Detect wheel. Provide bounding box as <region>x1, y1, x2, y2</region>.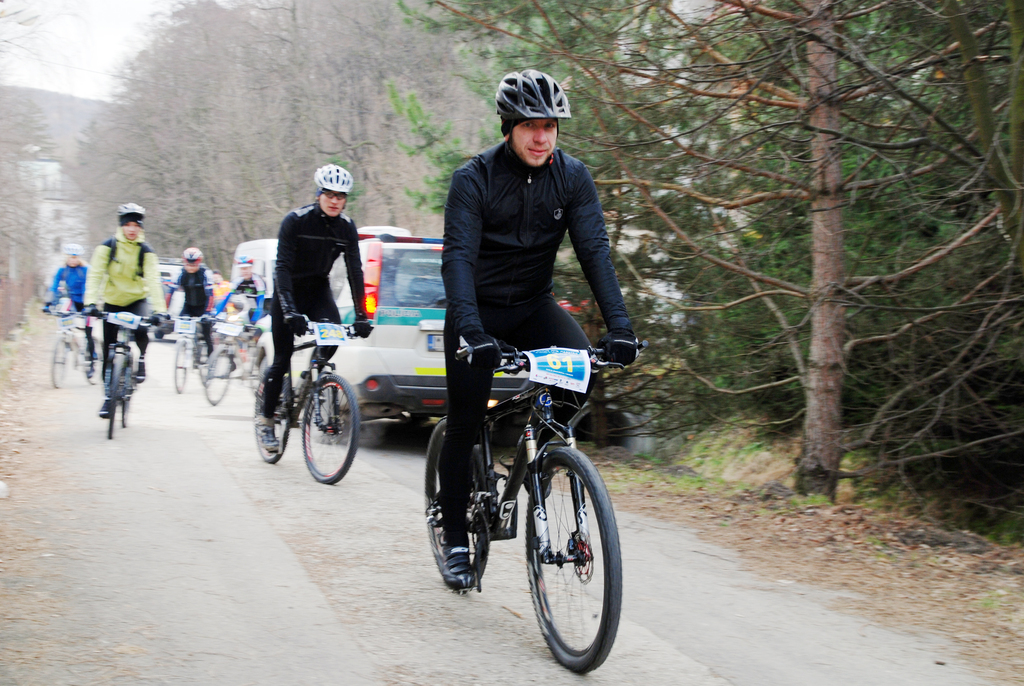
<region>205, 345, 231, 407</region>.
